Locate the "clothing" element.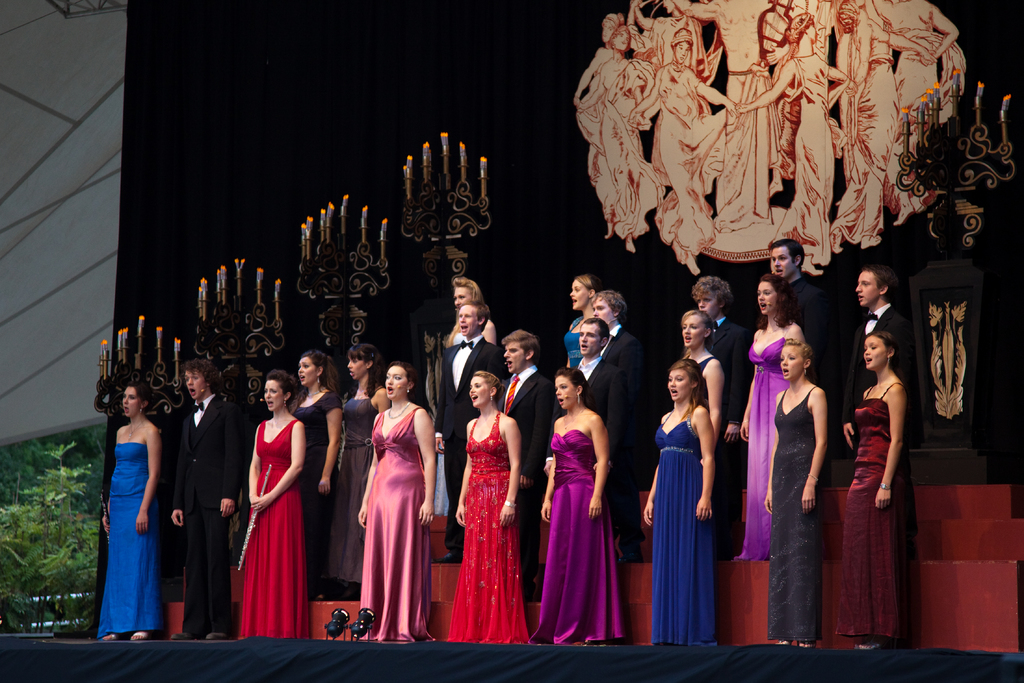
Element bbox: {"x1": 439, "y1": 407, "x2": 528, "y2": 645}.
